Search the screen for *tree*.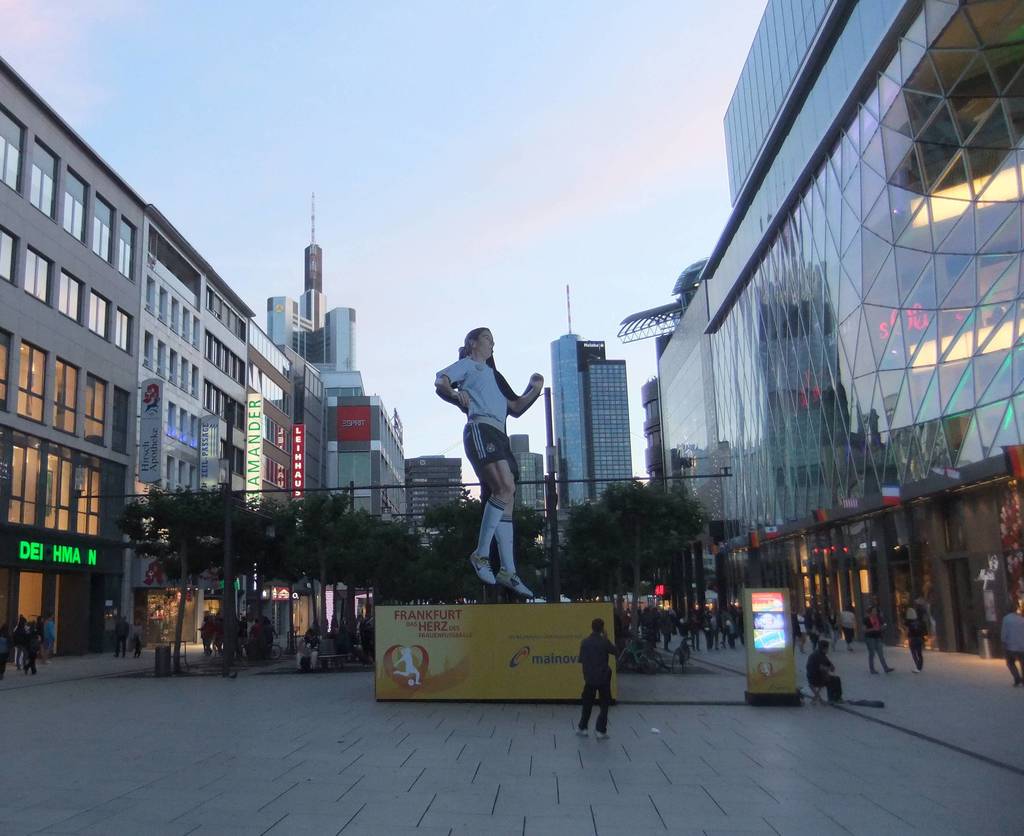
Found at (left=194, top=481, right=322, bottom=670).
